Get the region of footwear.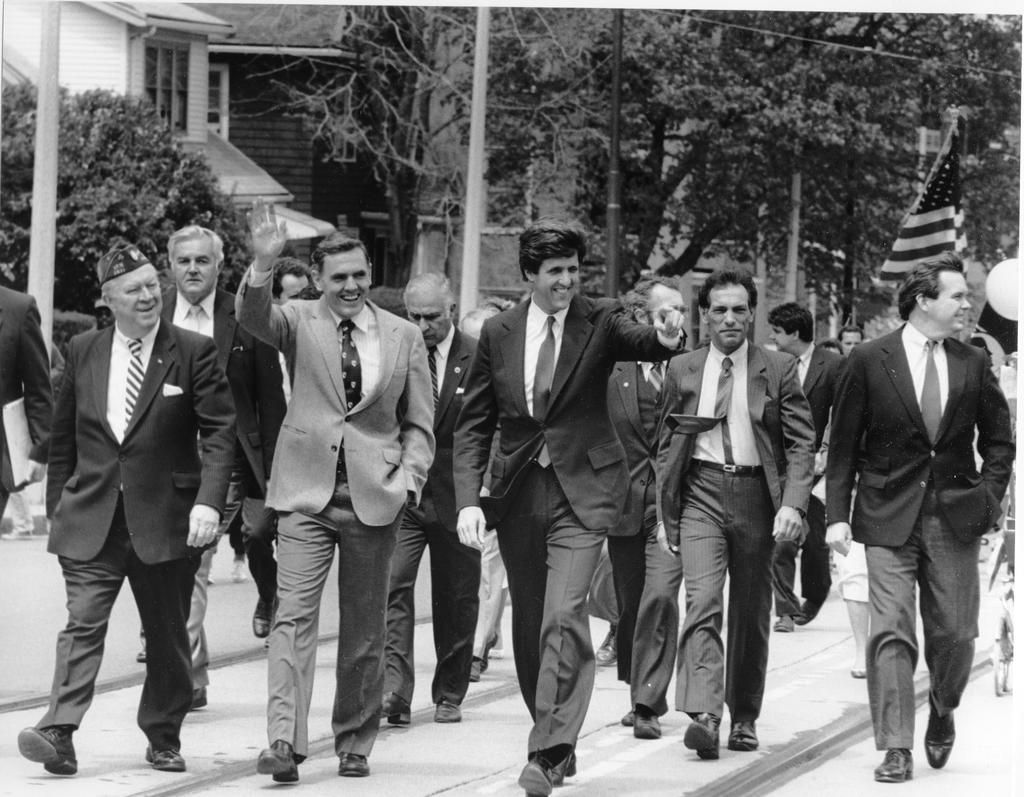
crop(187, 680, 210, 707).
